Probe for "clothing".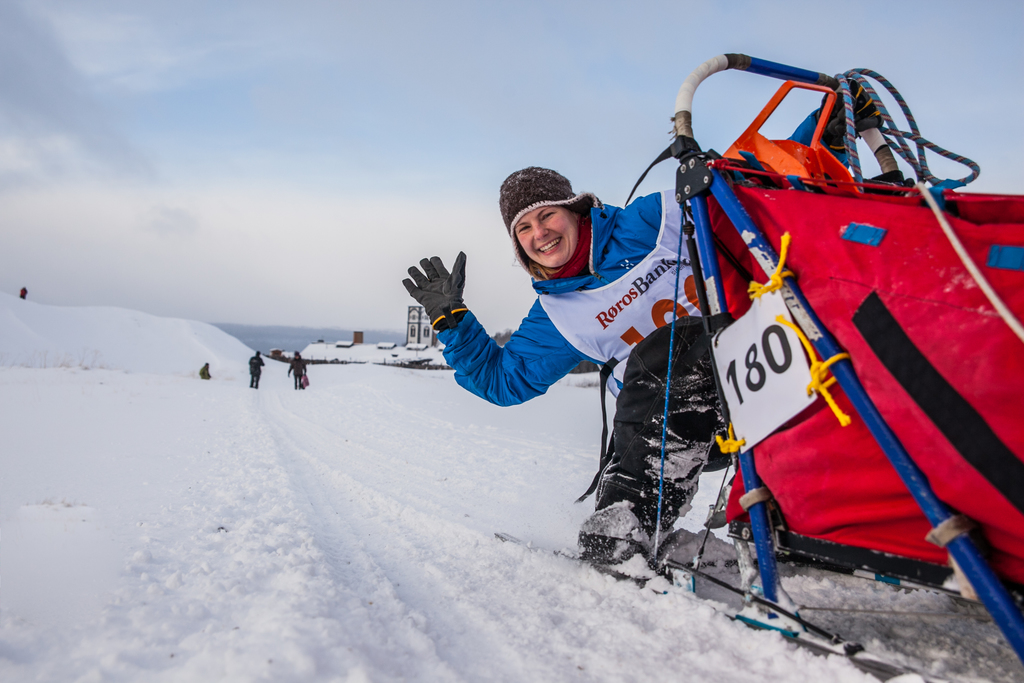
Probe result: BBox(249, 354, 265, 384).
